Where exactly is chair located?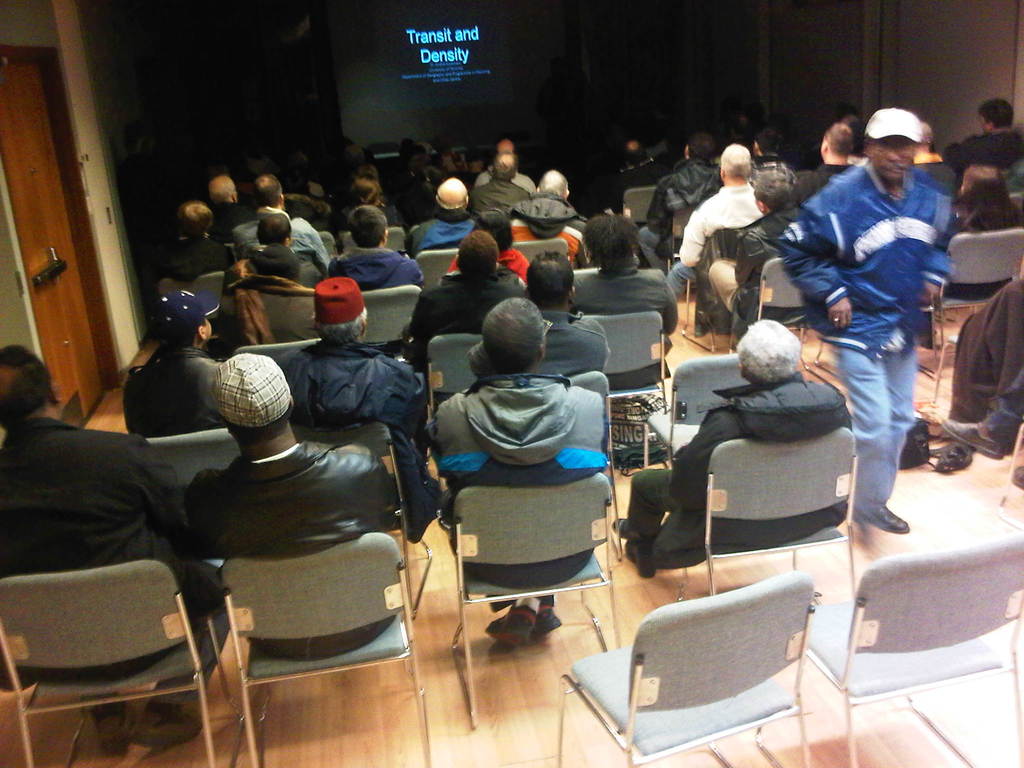
Its bounding box is (160, 271, 227, 307).
